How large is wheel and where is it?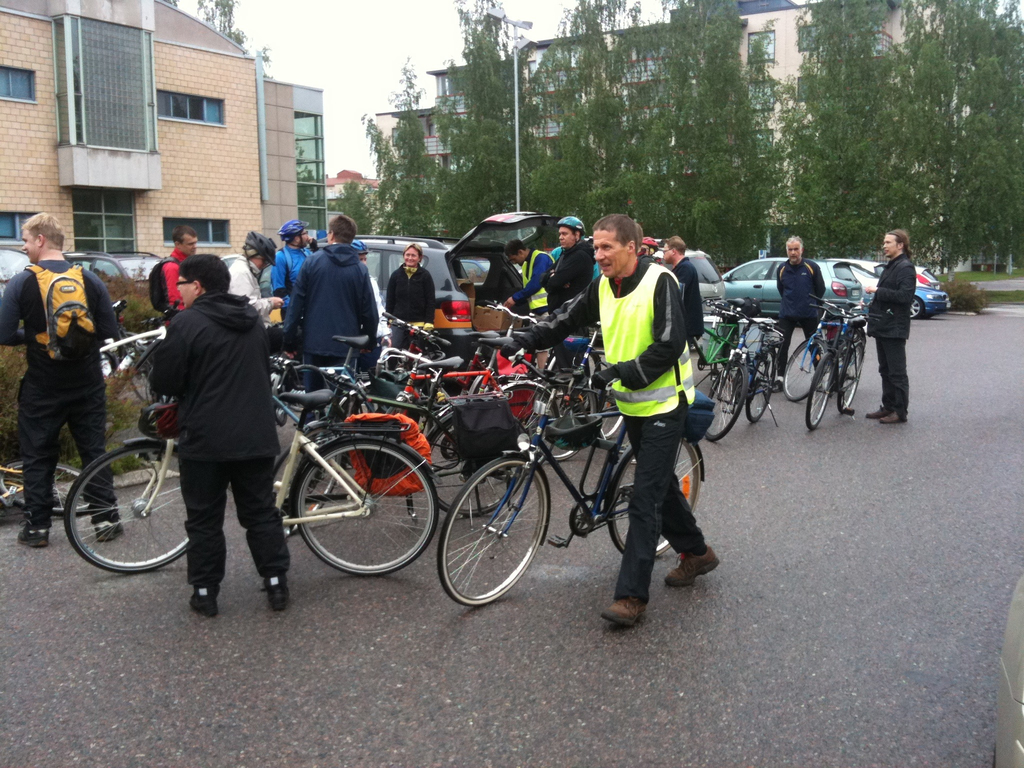
Bounding box: bbox=(269, 428, 426, 582).
